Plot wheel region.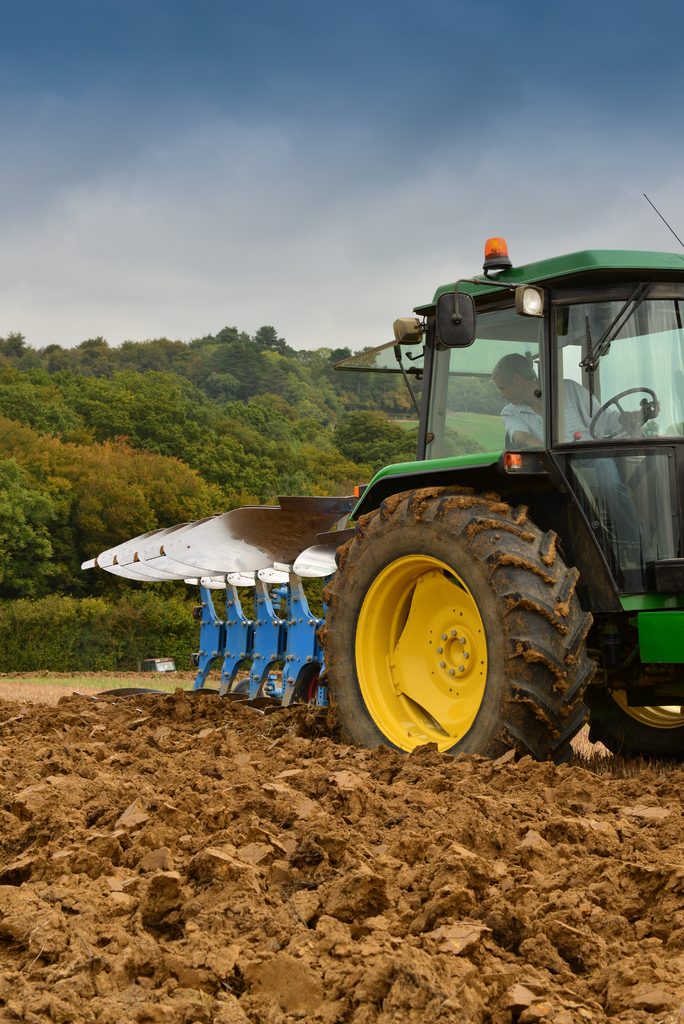
Plotted at rect(581, 683, 683, 770).
